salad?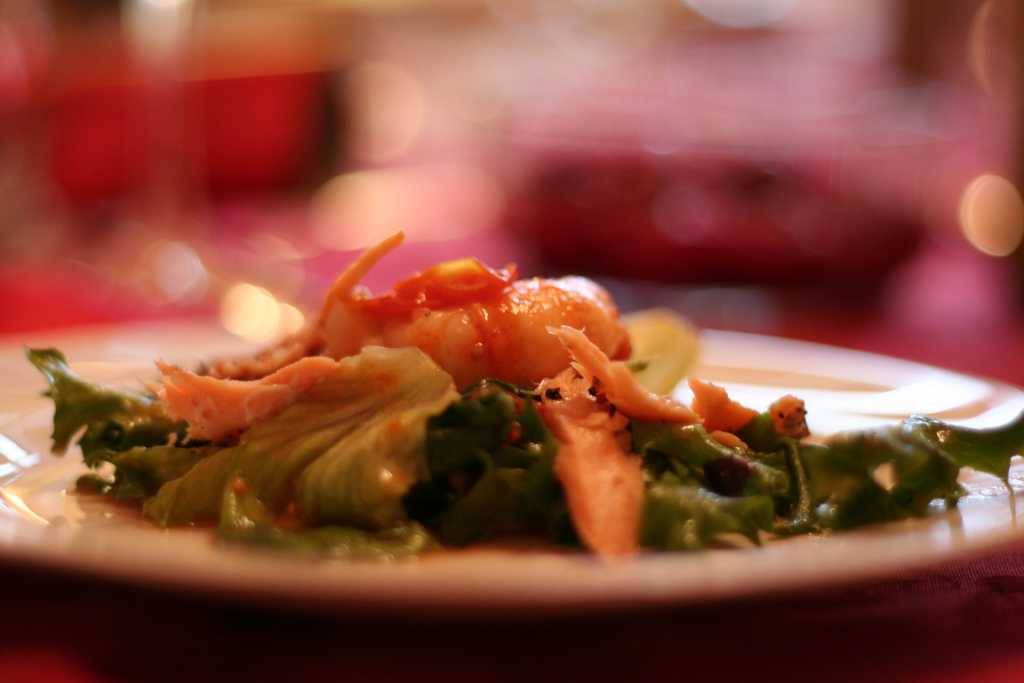
detection(8, 220, 1023, 567)
